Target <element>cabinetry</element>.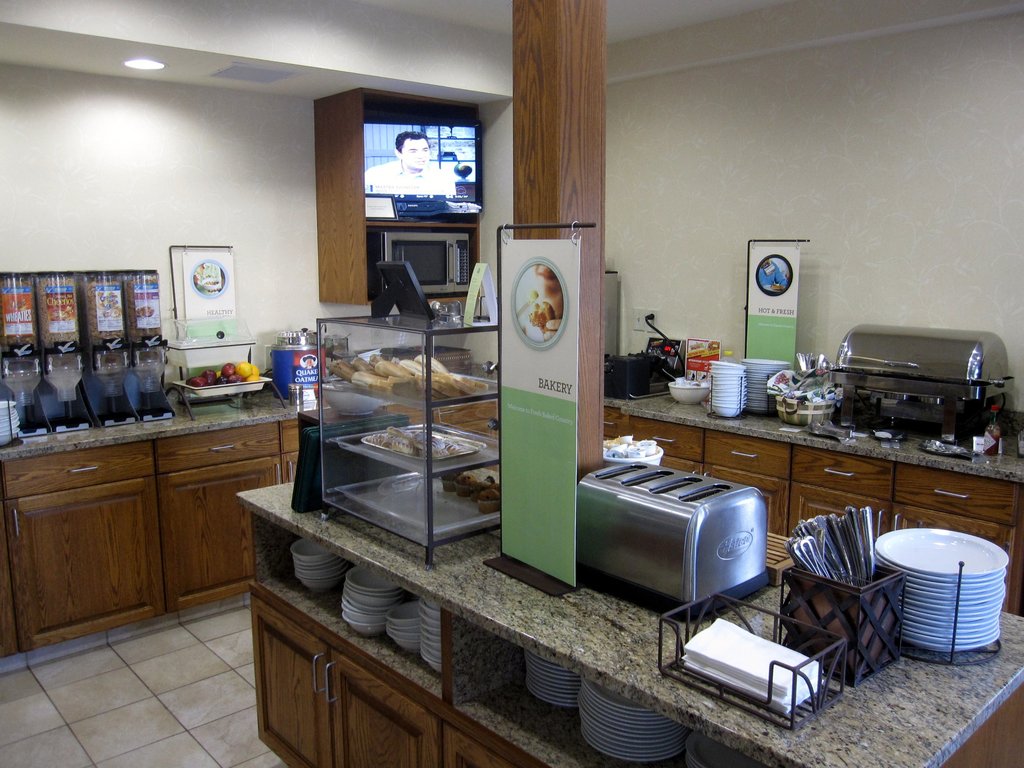
Target region: Rect(154, 421, 282, 476).
